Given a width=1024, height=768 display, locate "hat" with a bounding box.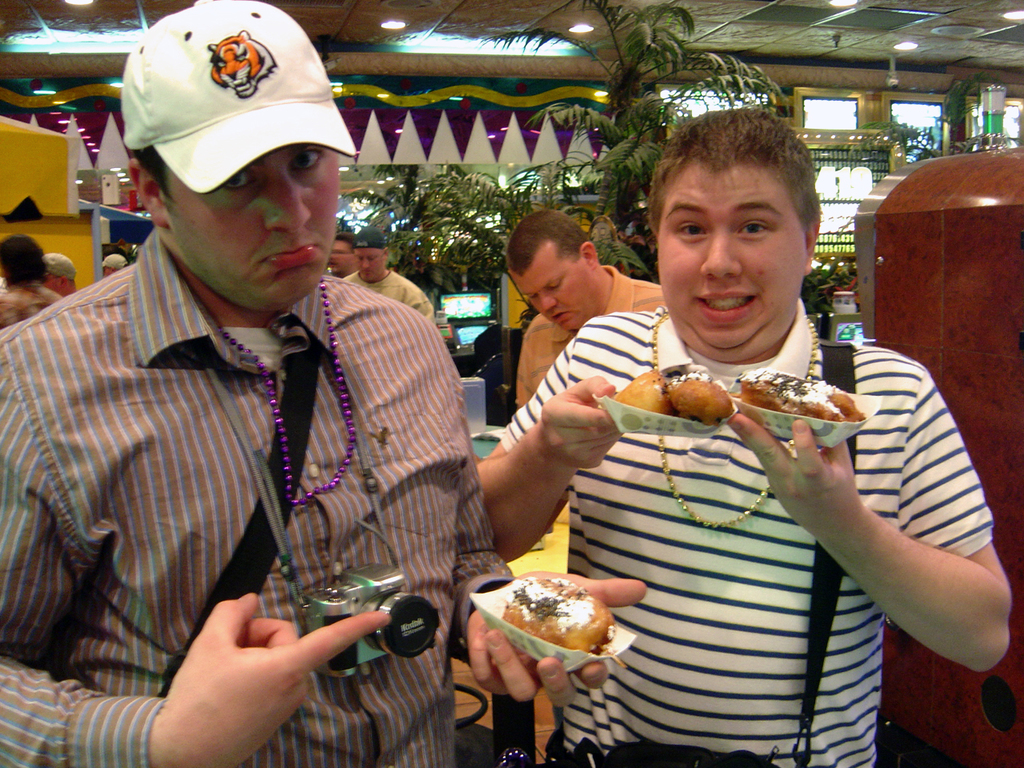
Located: [118, 0, 356, 196].
